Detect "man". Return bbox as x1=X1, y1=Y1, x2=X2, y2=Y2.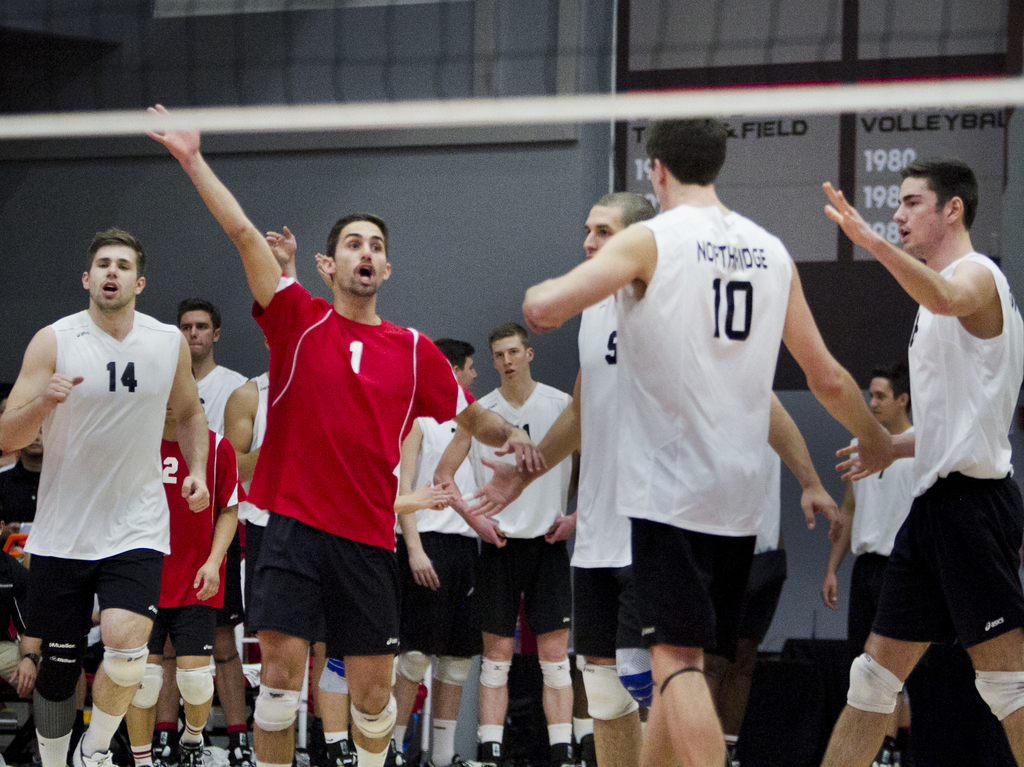
x1=8, y1=199, x2=214, y2=739.
